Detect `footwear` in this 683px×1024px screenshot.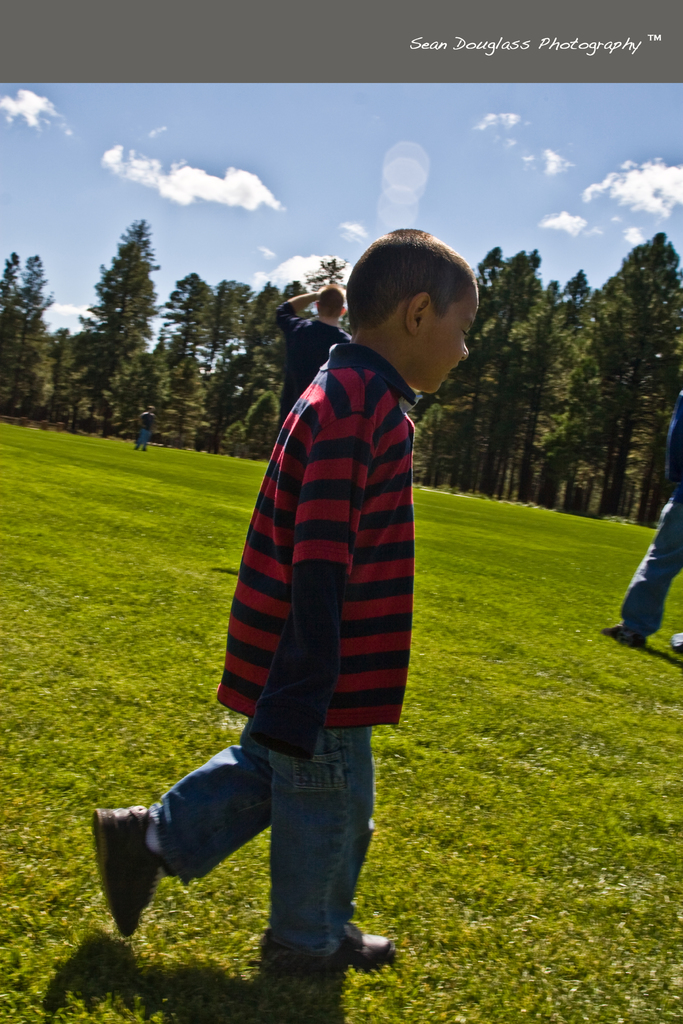
Detection: [x1=88, y1=796, x2=131, y2=935].
